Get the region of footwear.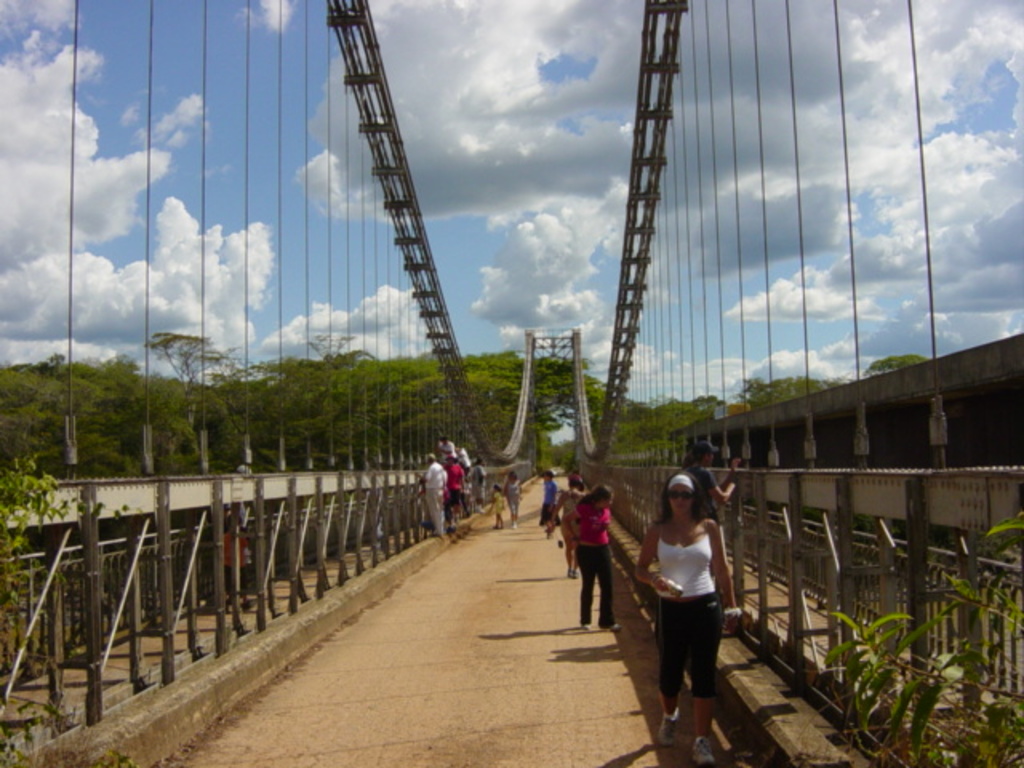
box(602, 618, 622, 632).
